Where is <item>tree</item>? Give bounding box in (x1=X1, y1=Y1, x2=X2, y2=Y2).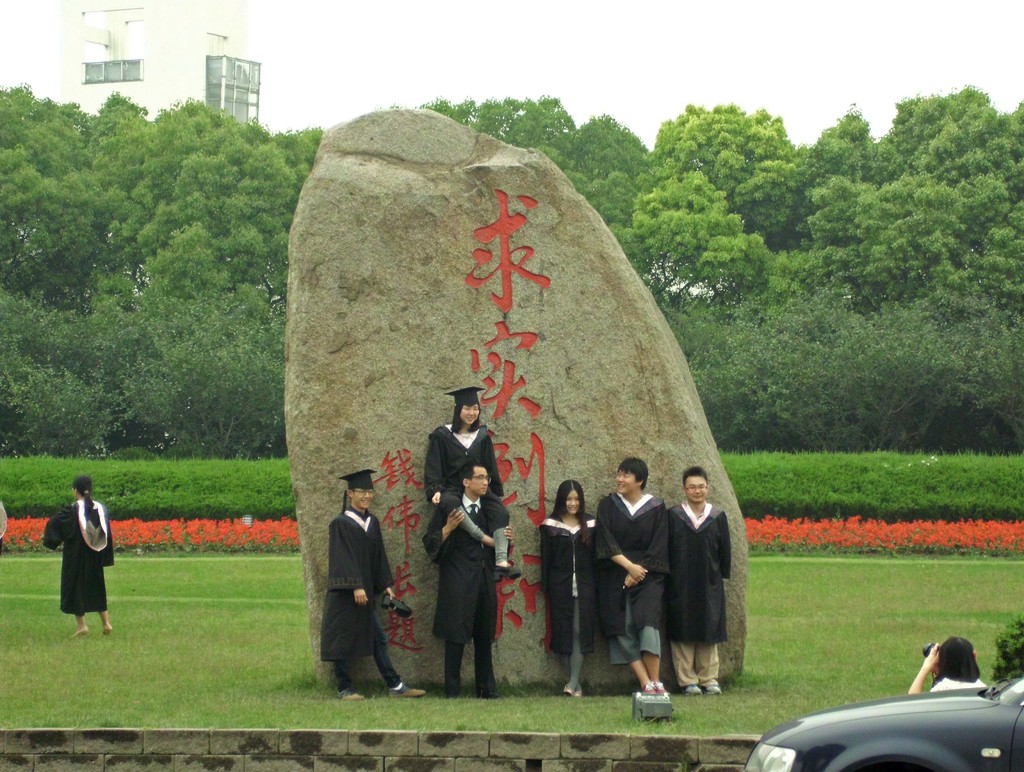
(x1=570, y1=109, x2=657, y2=265).
